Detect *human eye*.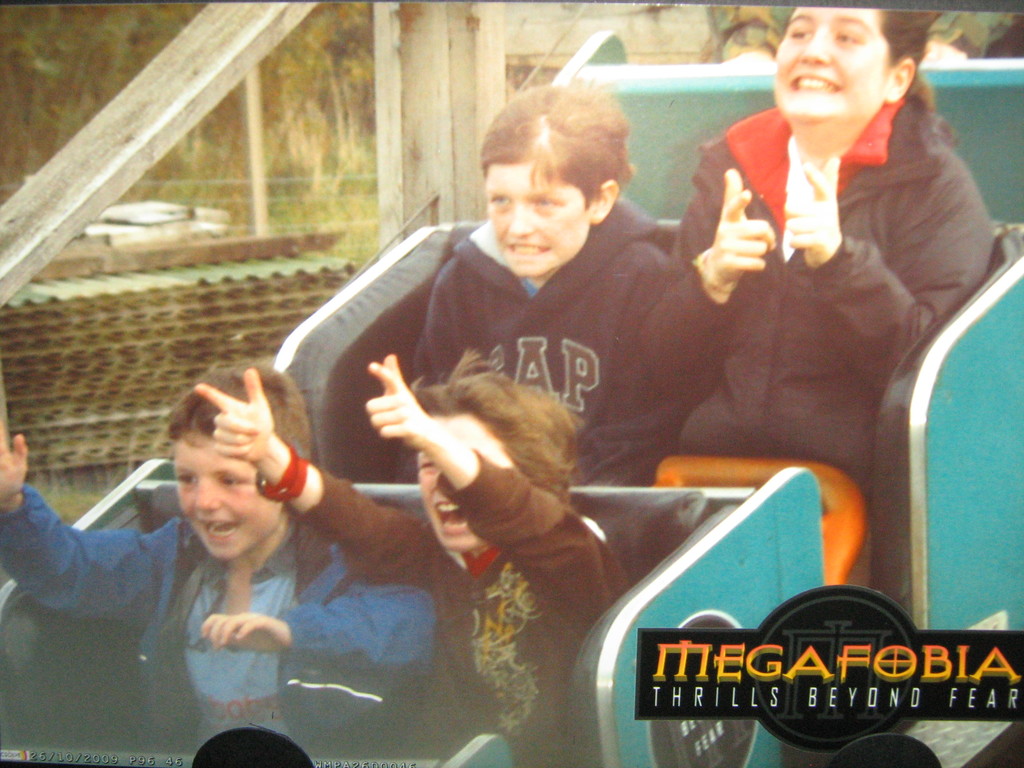
Detected at (left=522, top=186, right=565, bottom=213).
